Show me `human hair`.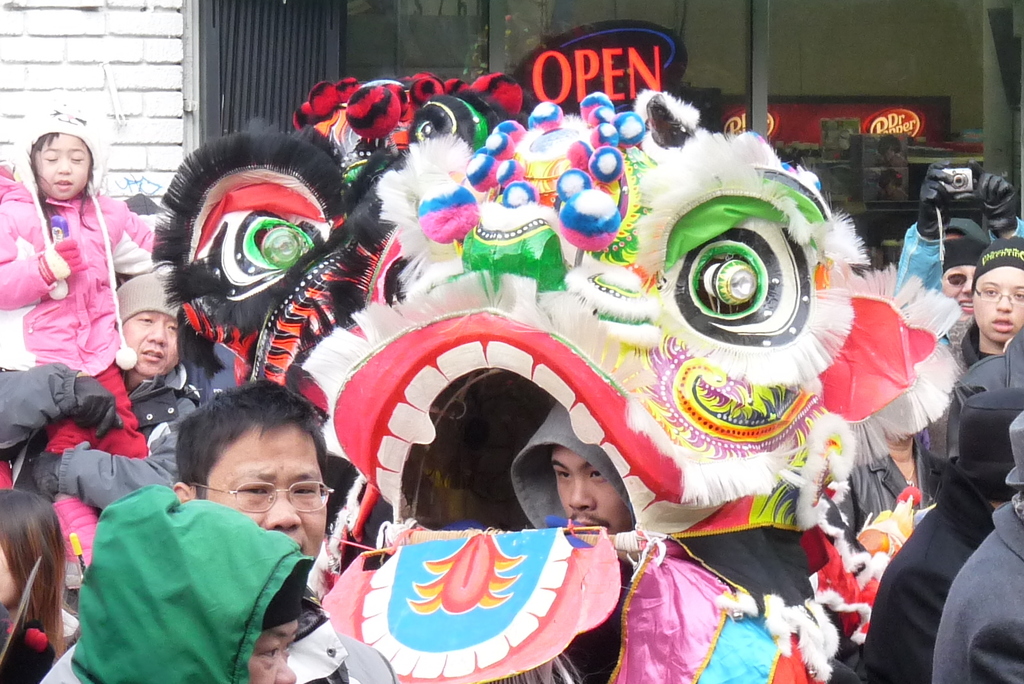
`human hair` is here: (x1=28, y1=133, x2=97, y2=245).
